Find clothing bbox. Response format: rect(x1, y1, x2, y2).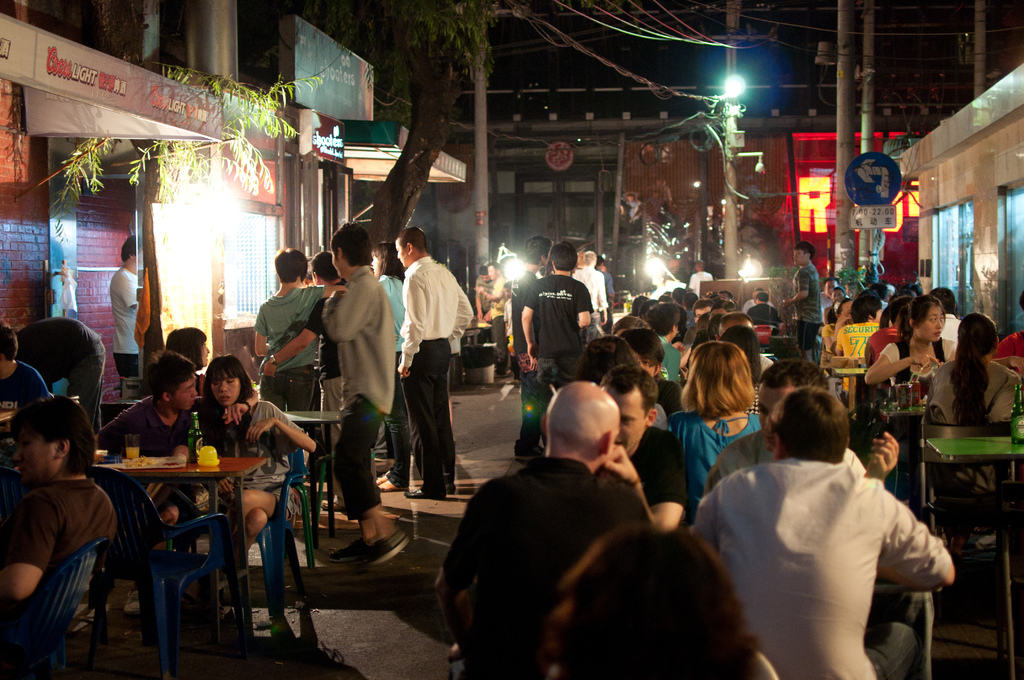
rect(300, 302, 335, 448).
